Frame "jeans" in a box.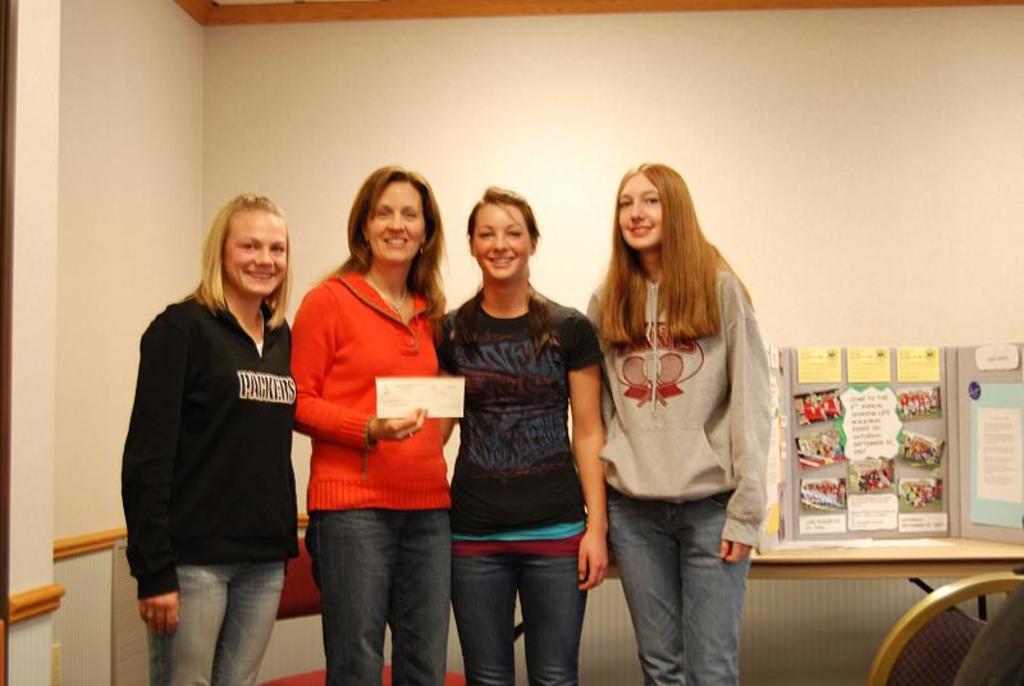
454/549/588/685.
